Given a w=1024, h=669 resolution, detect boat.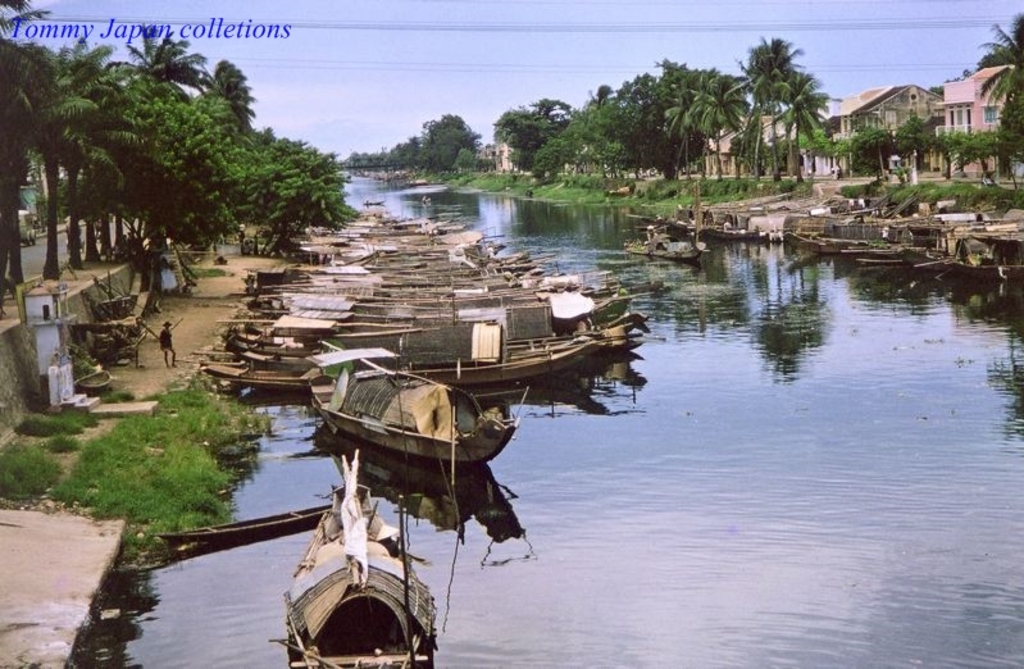
bbox(190, 324, 614, 391).
